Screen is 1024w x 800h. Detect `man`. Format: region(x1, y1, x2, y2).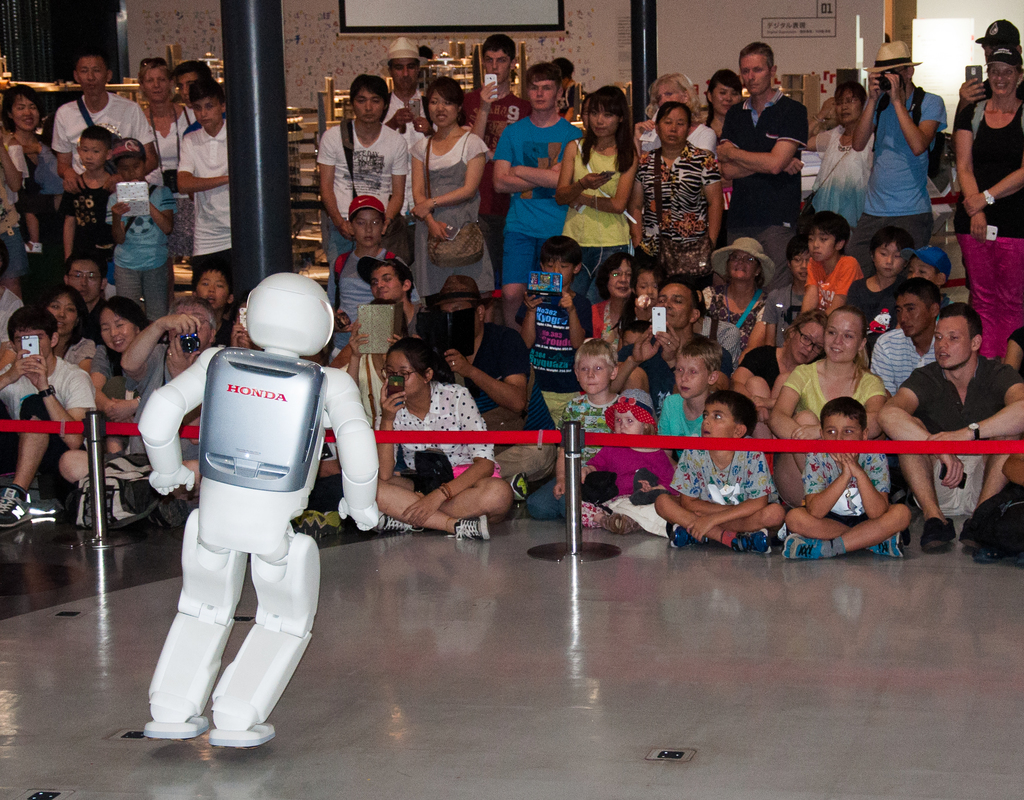
region(460, 33, 531, 269).
